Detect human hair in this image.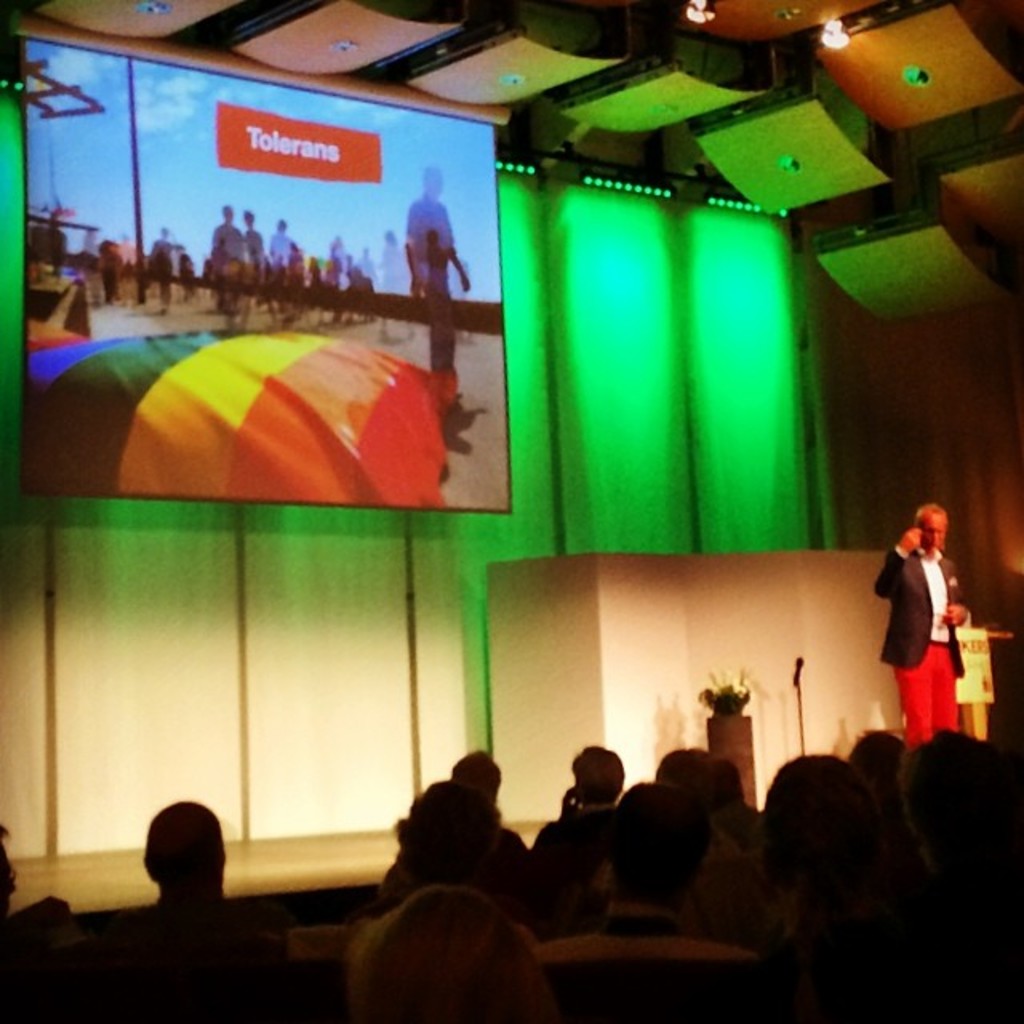
Detection: left=448, top=749, right=504, bottom=800.
